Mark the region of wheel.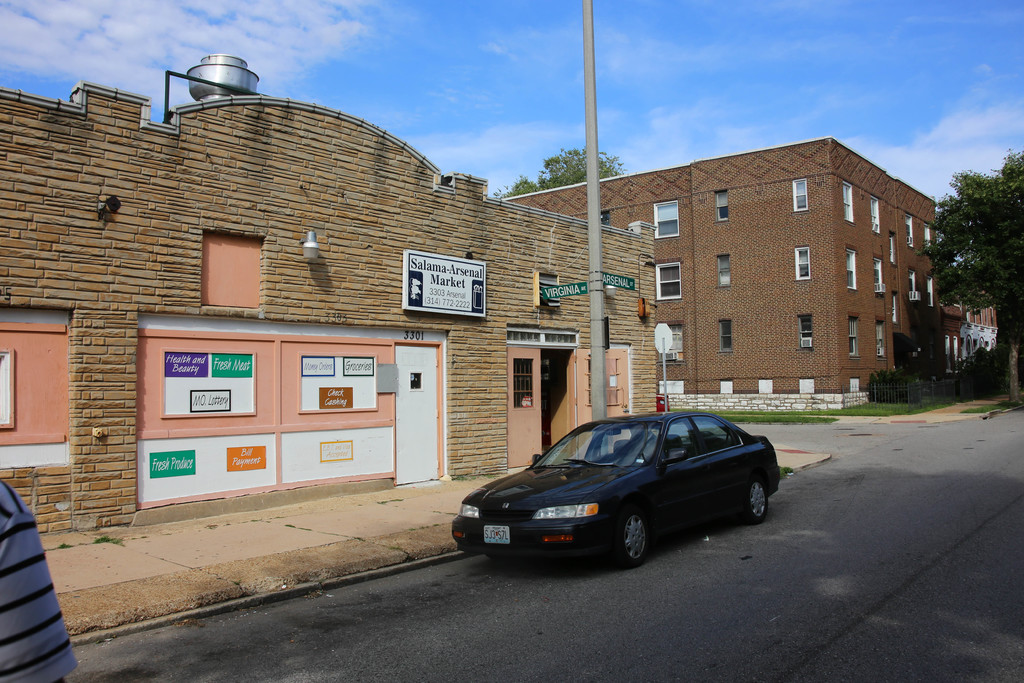
Region: rect(615, 509, 657, 570).
